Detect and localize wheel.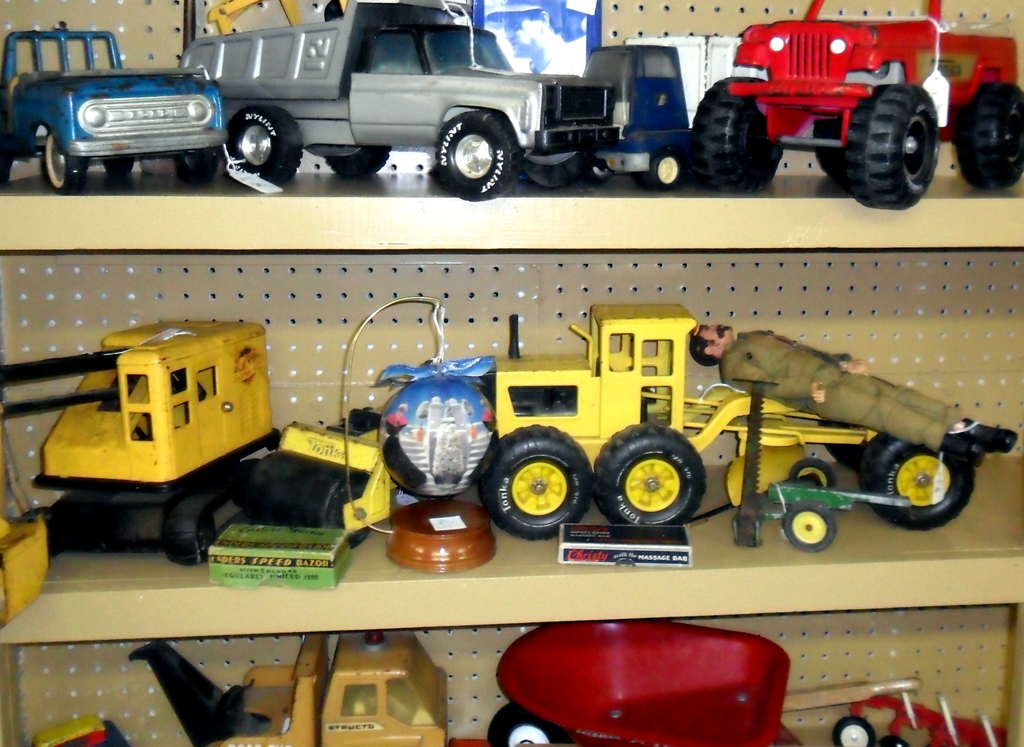
Localized at bbox=(194, 514, 216, 555).
